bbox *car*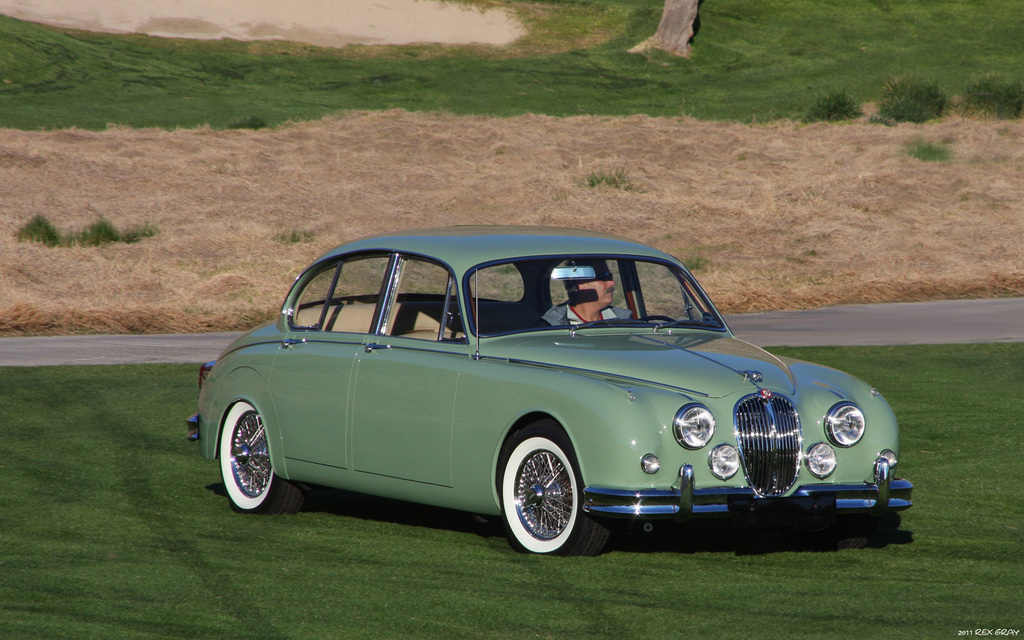
bbox=(188, 219, 913, 556)
